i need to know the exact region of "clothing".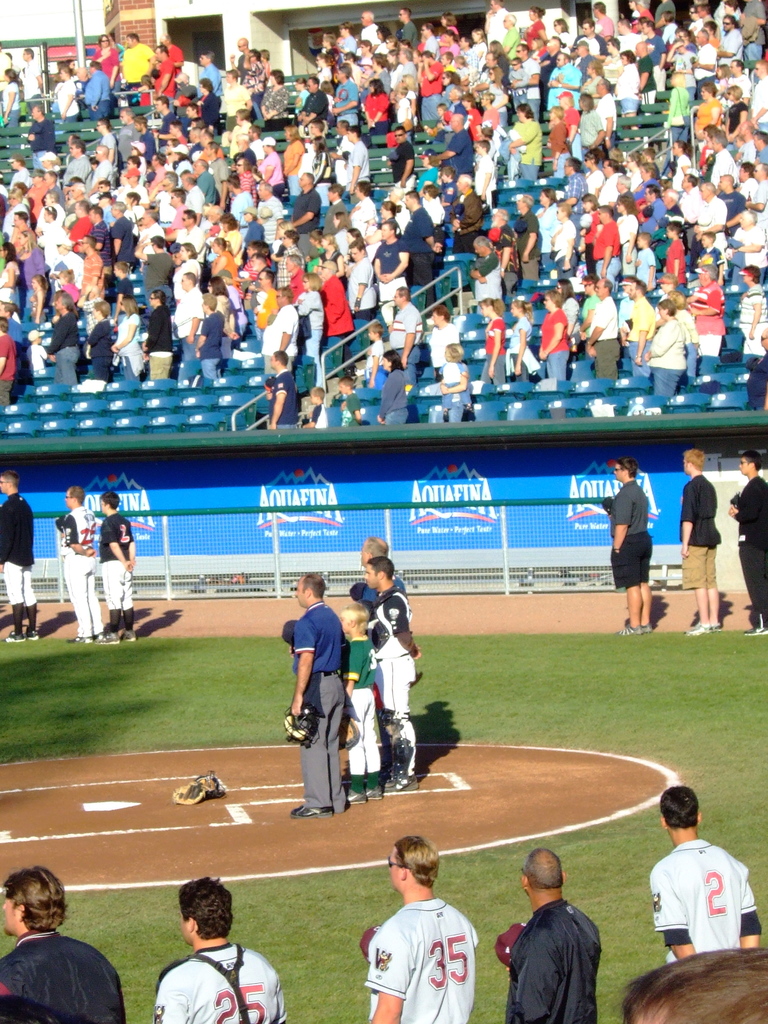
Region: 361 572 415 607.
